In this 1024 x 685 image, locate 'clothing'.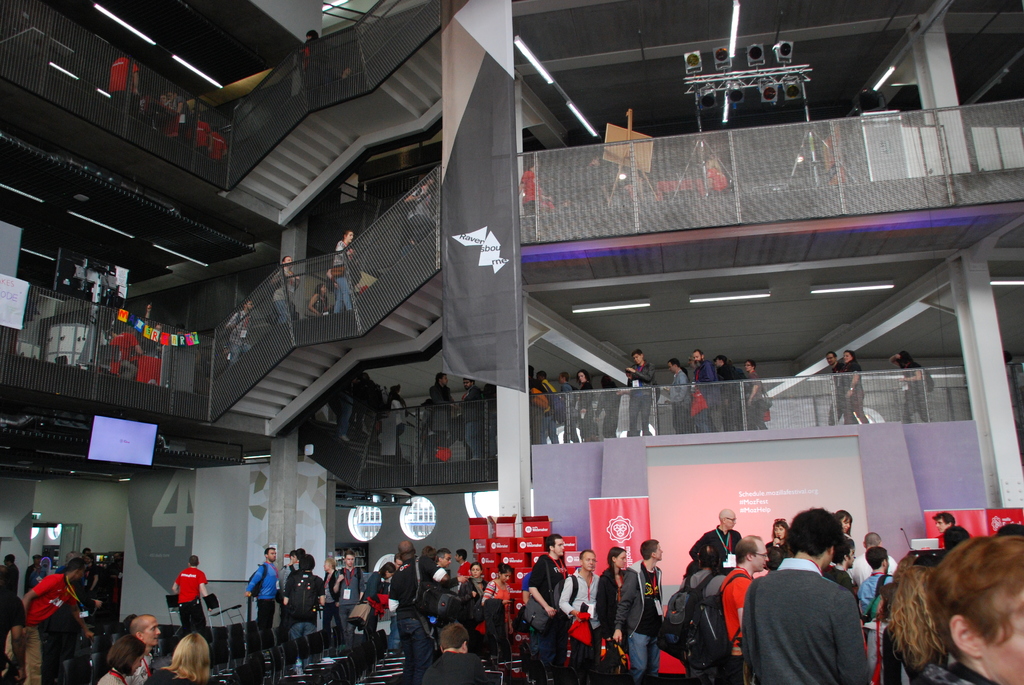
Bounding box: <bbox>842, 360, 869, 425</bbox>.
